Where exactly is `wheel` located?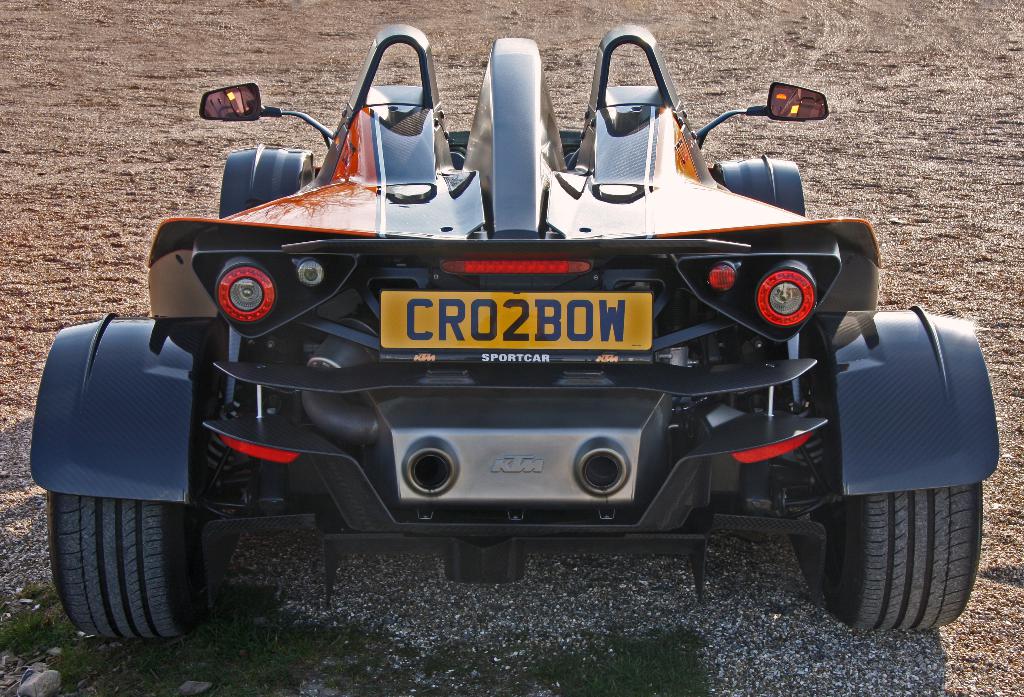
Its bounding box is select_region(810, 466, 993, 636).
